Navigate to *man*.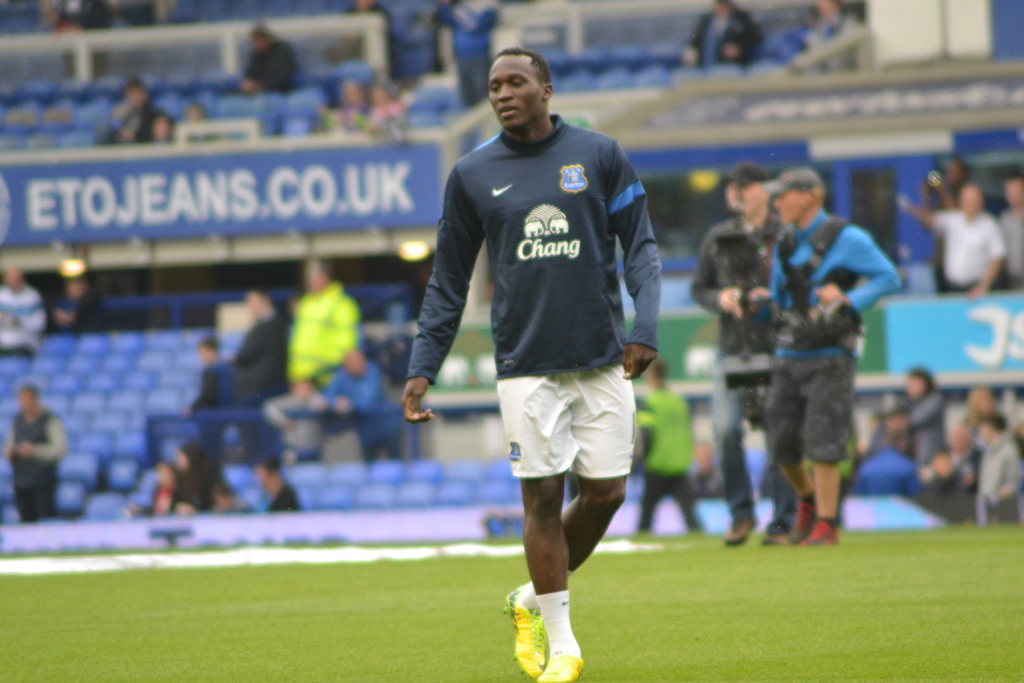
Navigation target: 918,168,998,296.
